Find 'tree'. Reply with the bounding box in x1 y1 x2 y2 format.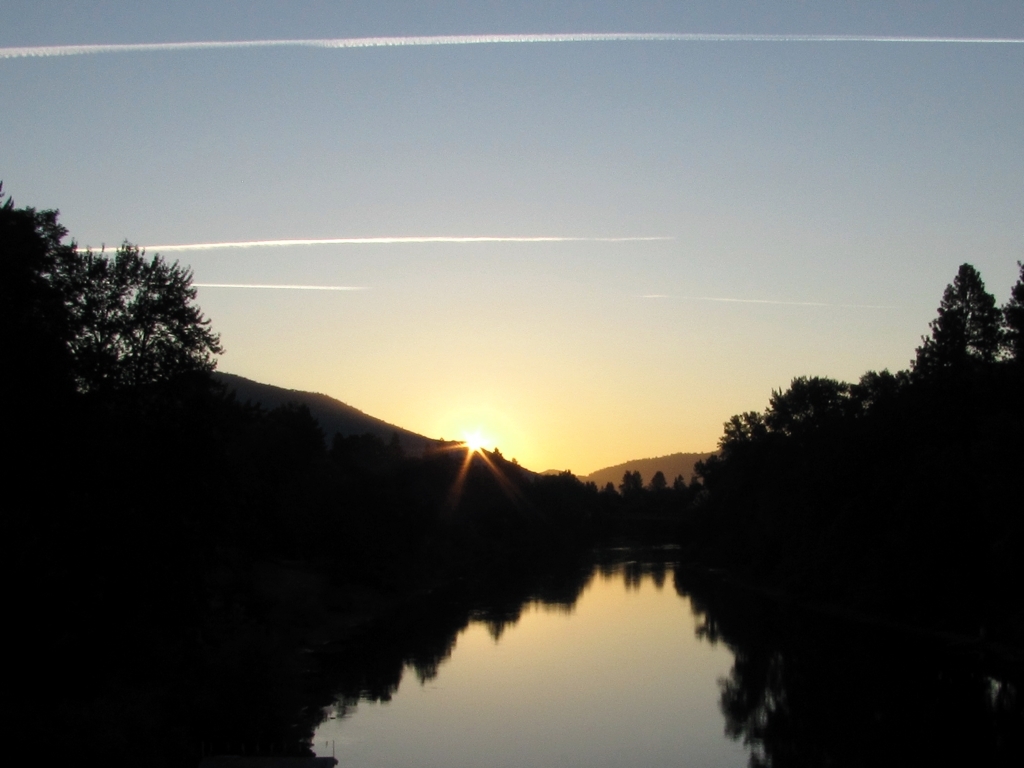
1002 262 1023 380.
